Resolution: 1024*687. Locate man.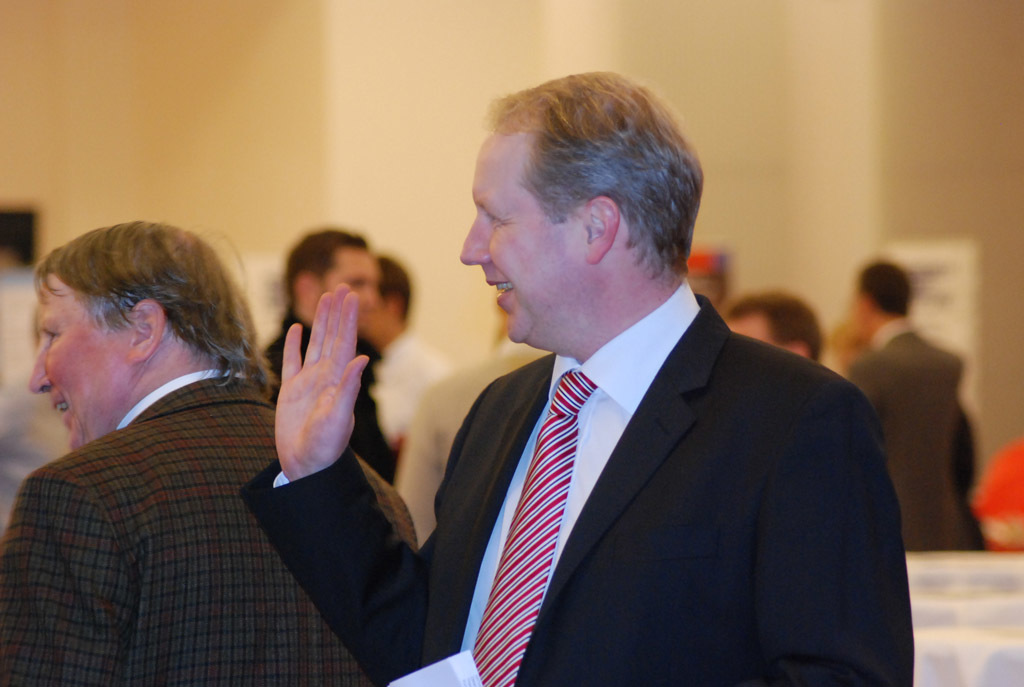
l=0, t=216, r=441, b=686.
